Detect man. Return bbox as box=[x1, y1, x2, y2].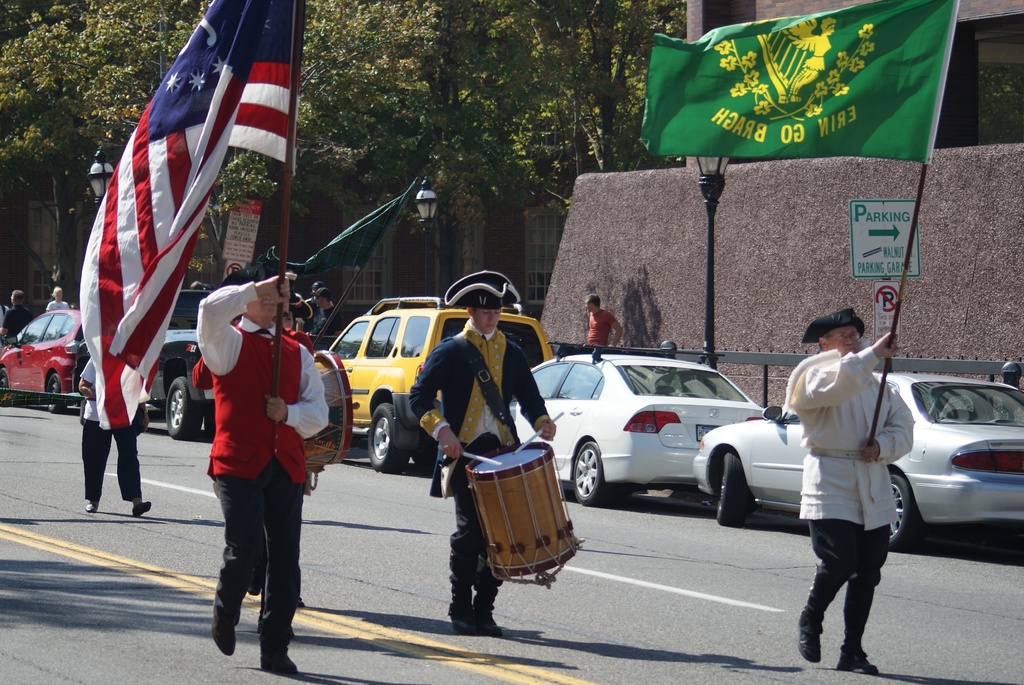
box=[188, 259, 333, 679].
